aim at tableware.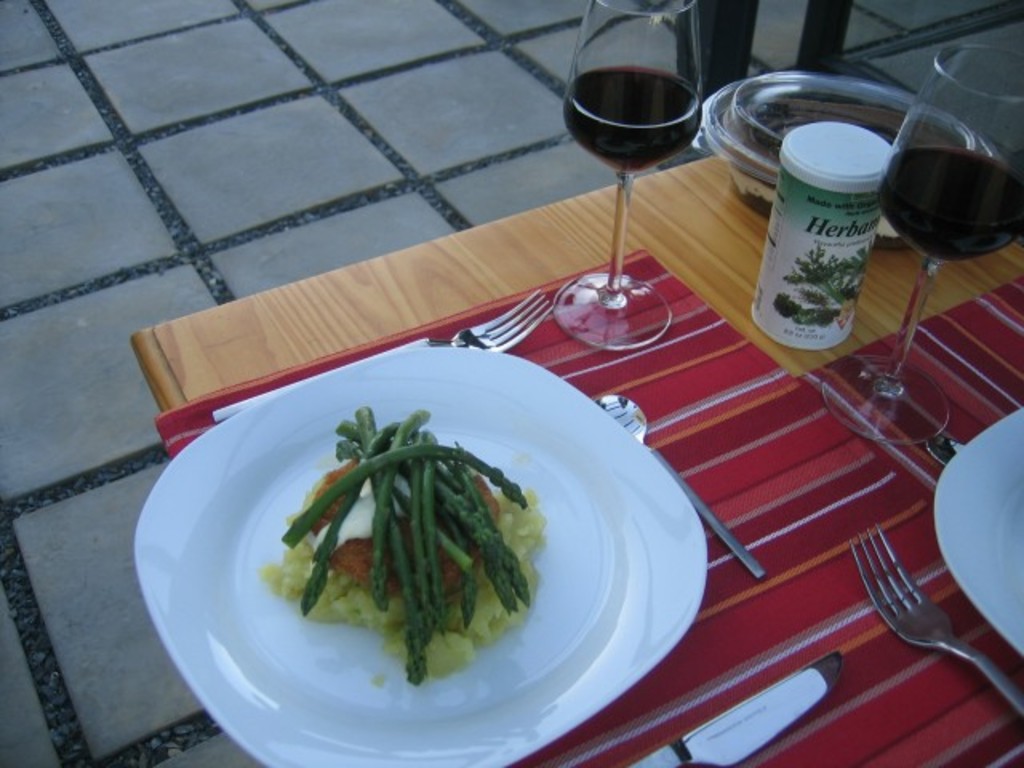
Aimed at [843, 530, 1022, 723].
